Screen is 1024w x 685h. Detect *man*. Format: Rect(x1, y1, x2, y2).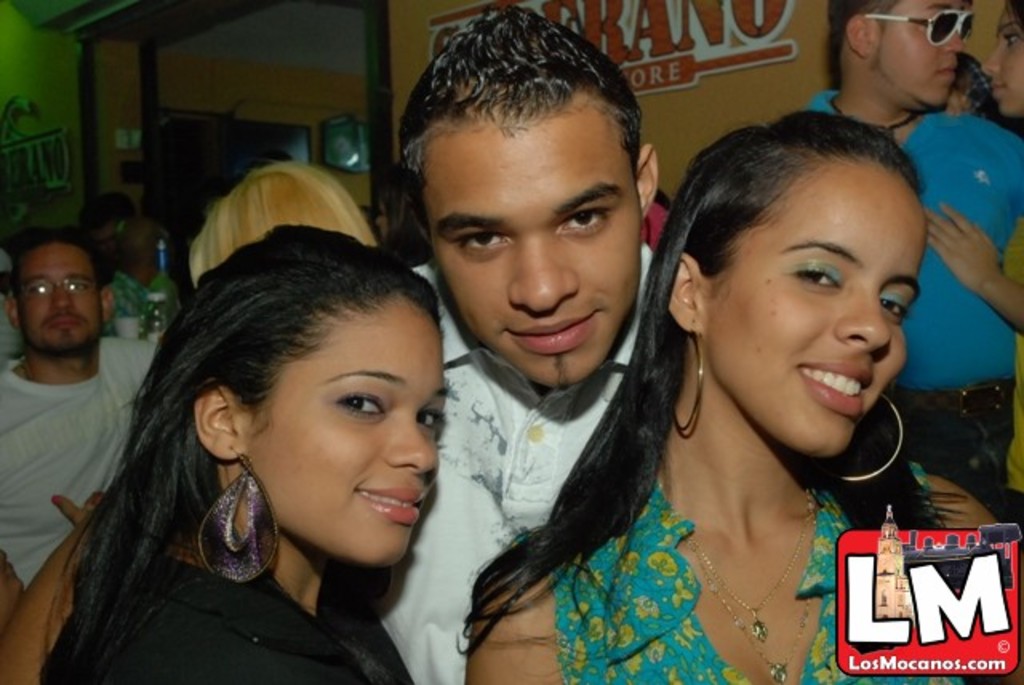
Rect(82, 192, 181, 302).
